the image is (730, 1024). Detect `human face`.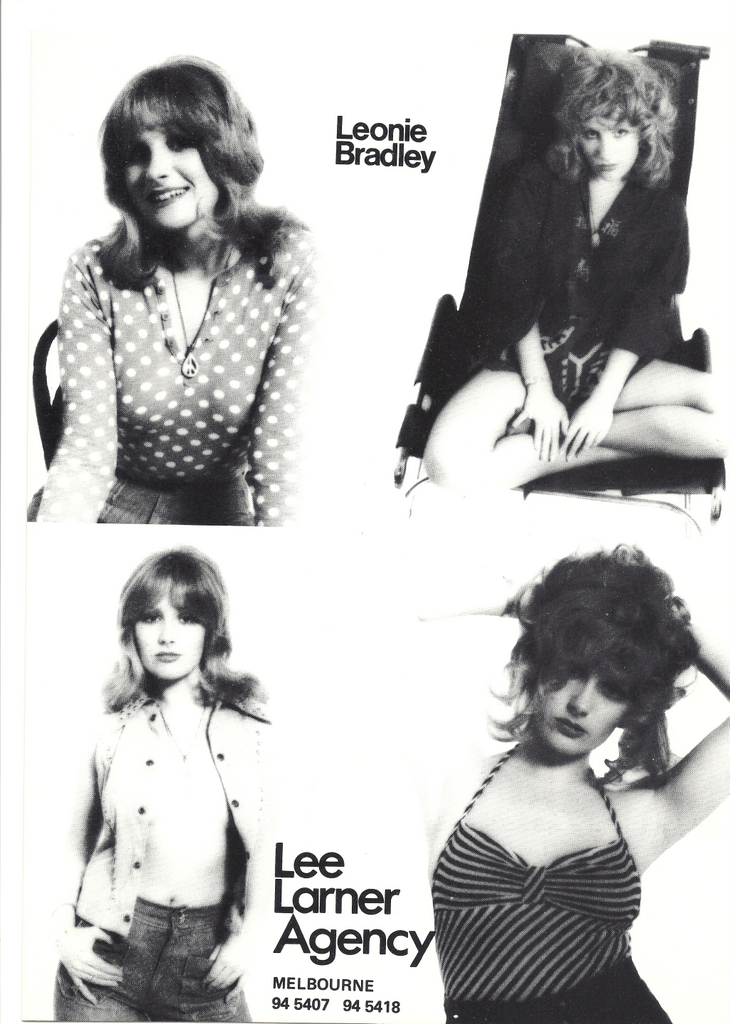
Detection: [left=130, top=585, right=210, bottom=679].
